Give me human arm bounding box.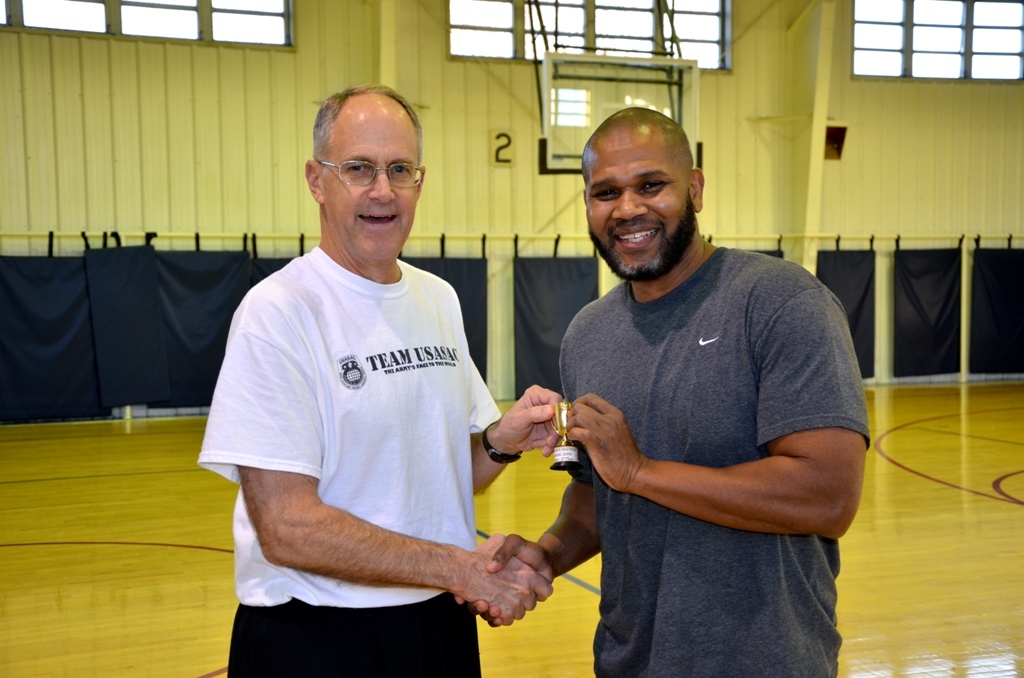
<bbox>196, 302, 555, 628</bbox>.
